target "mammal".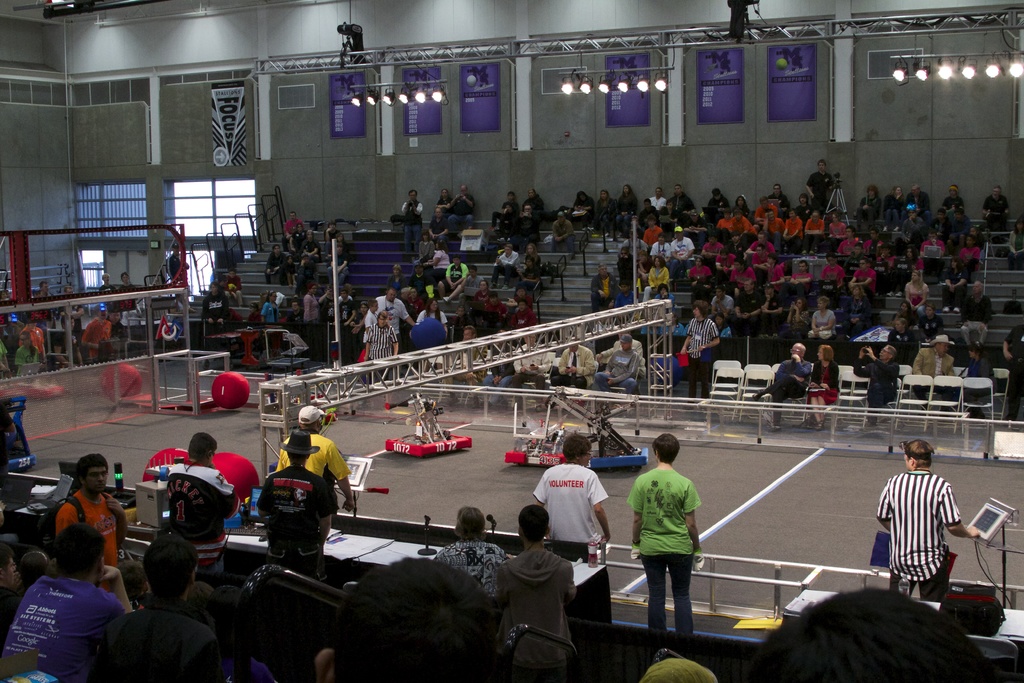
Target region: (880,432,986,598).
